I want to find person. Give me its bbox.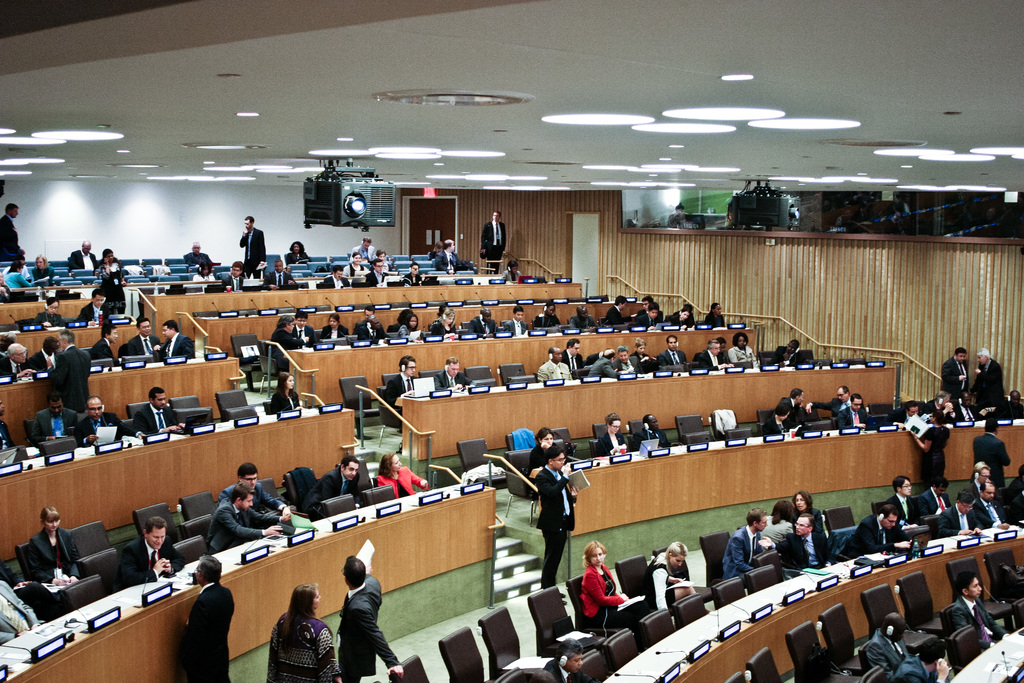
pyautogui.locateOnScreen(770, 338, 806, 376).
